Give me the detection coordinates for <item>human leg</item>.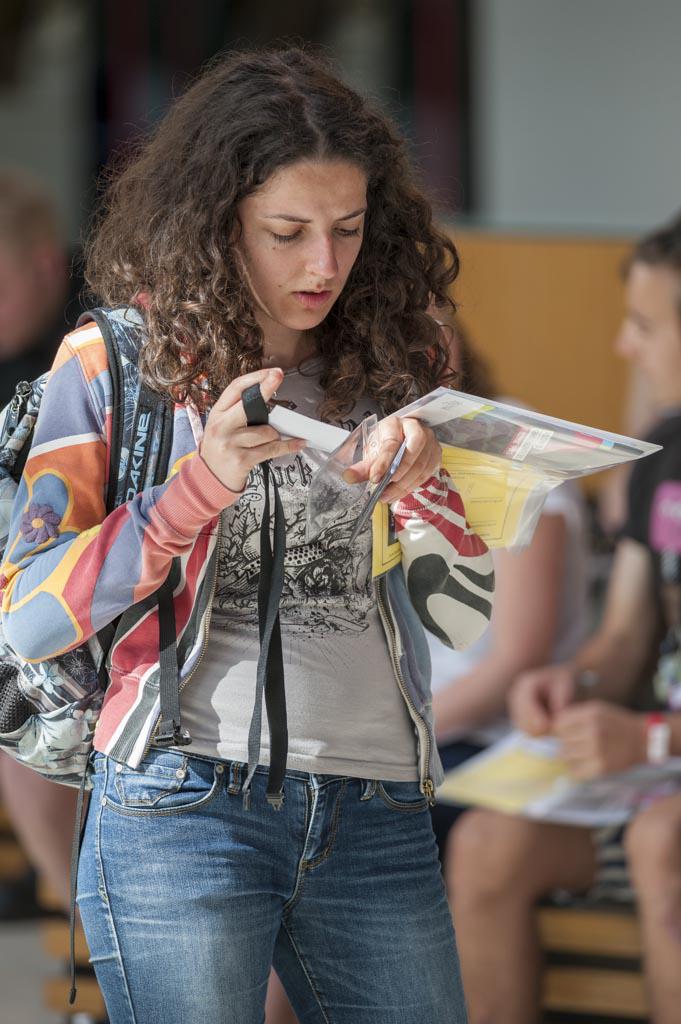
x1=278, y1=767, x2=468, y2=1023.
